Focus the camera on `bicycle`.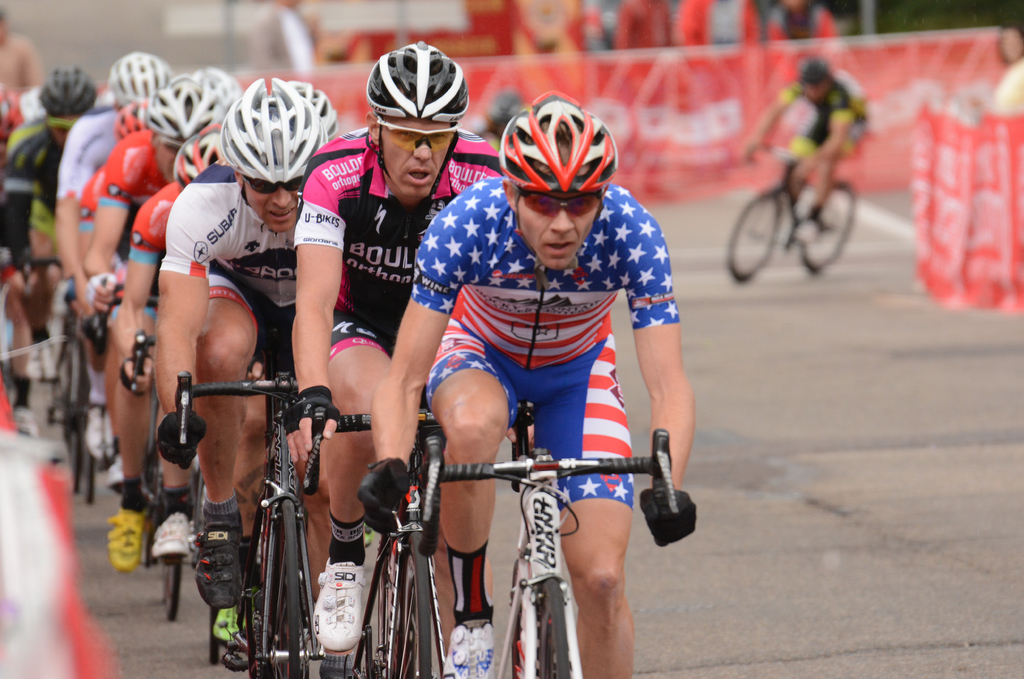
Focus region: {"left": 21, "top": 255, "right": 93, "bottom": 506}.
